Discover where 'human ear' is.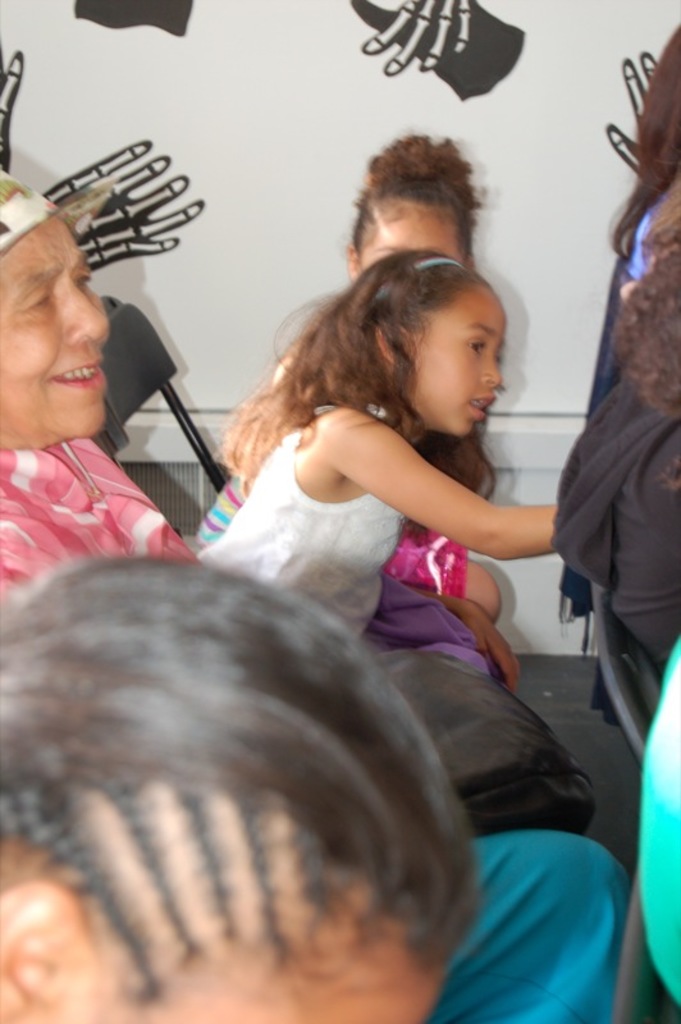
Discovered at 461/251/480/271.
